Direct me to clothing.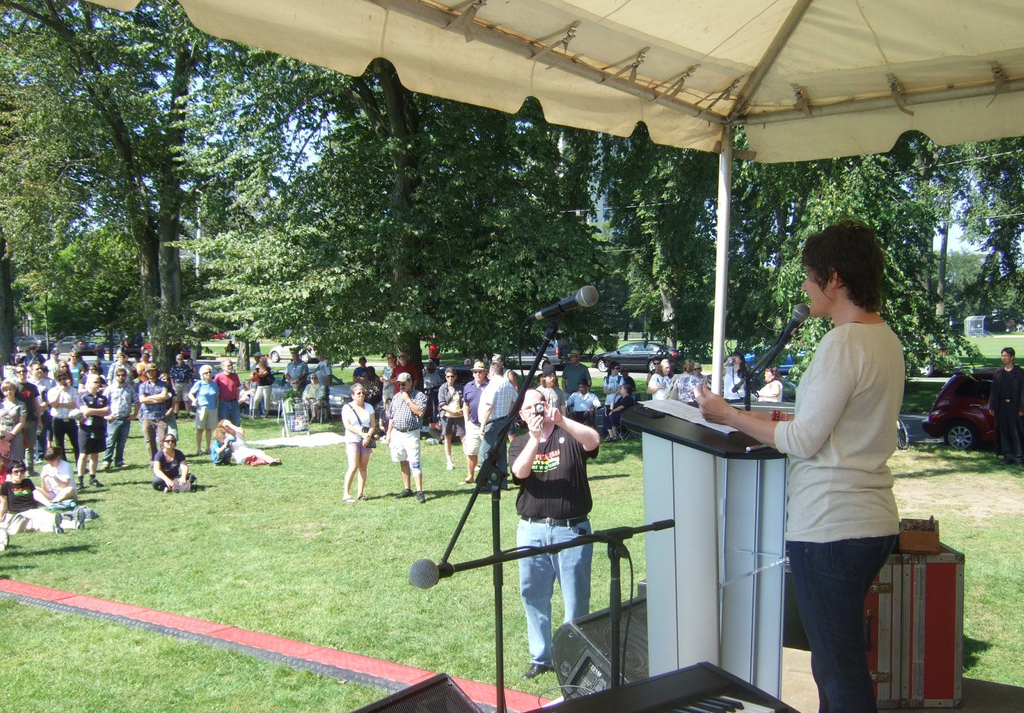
Direction: (718,364,747,403).
